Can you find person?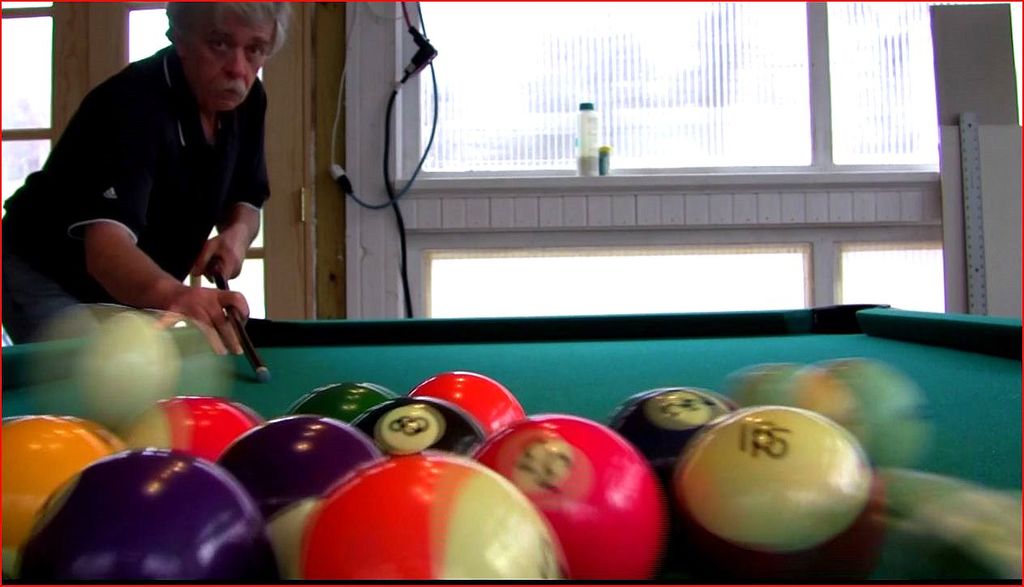
Yes, bounding box: rect(39, 0, 282, 370).
